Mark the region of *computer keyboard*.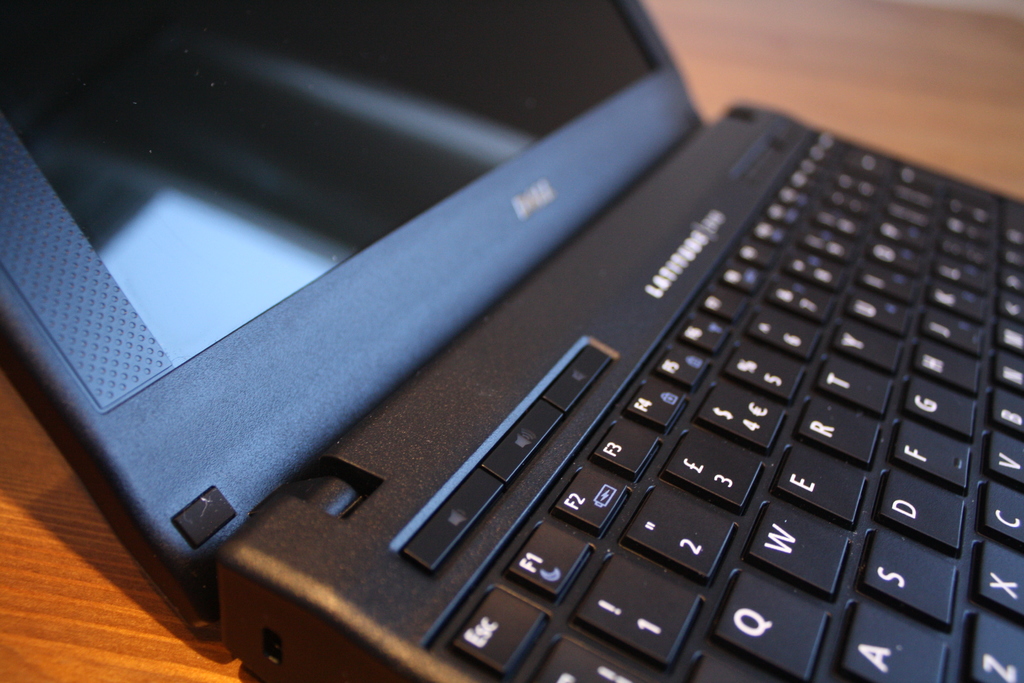
Region: 440, 129, 1023, 682.
